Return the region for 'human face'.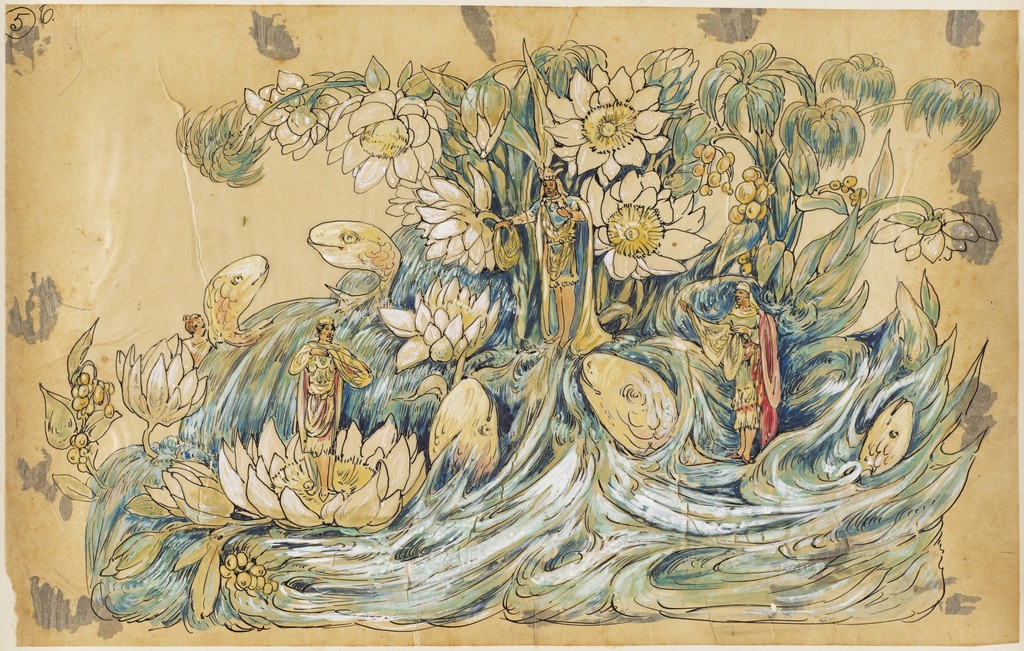
bbox(735, 288, 749, 304).
